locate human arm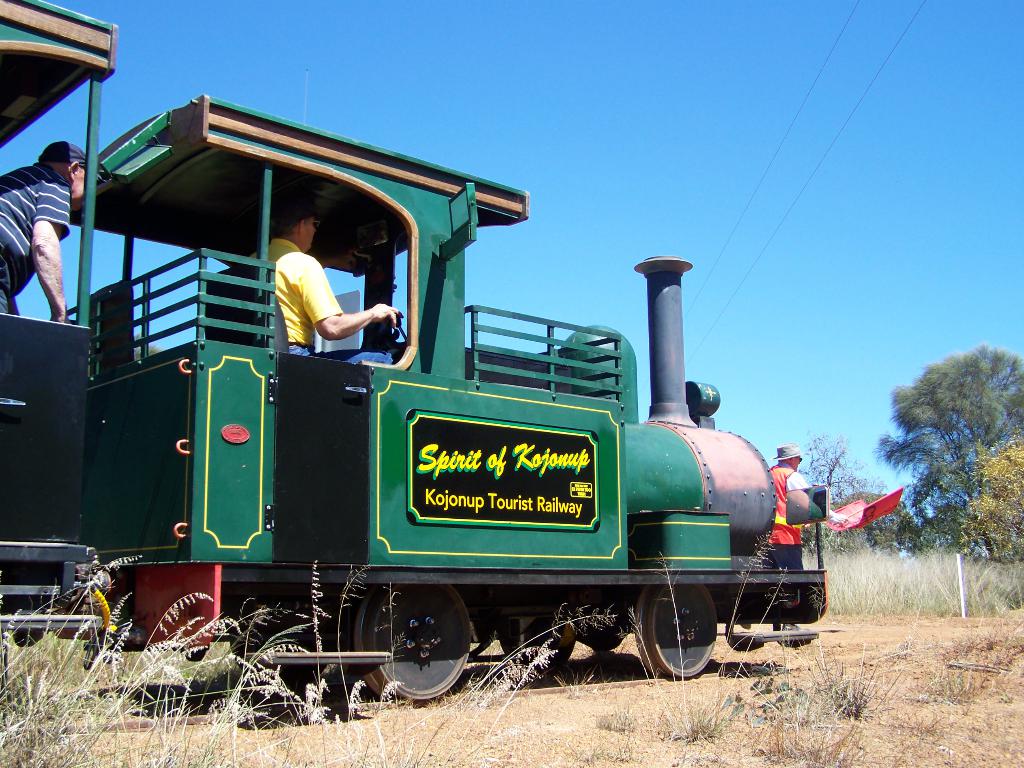
detection(291, 255, 398, 341)
